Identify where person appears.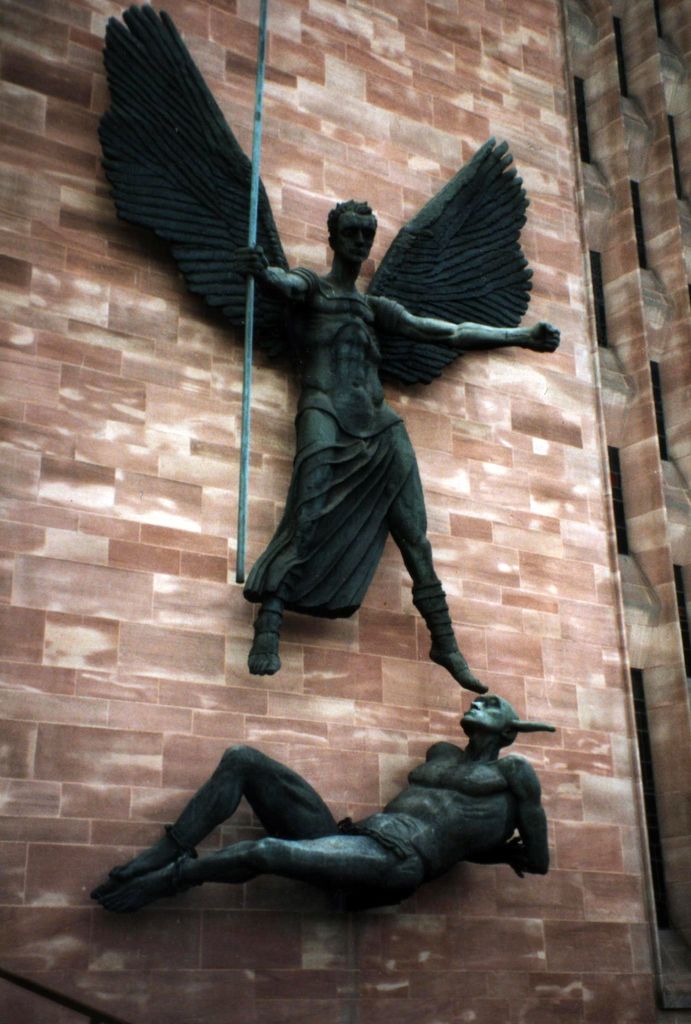
Appears at l=248, t=199, r=574, b=691.
